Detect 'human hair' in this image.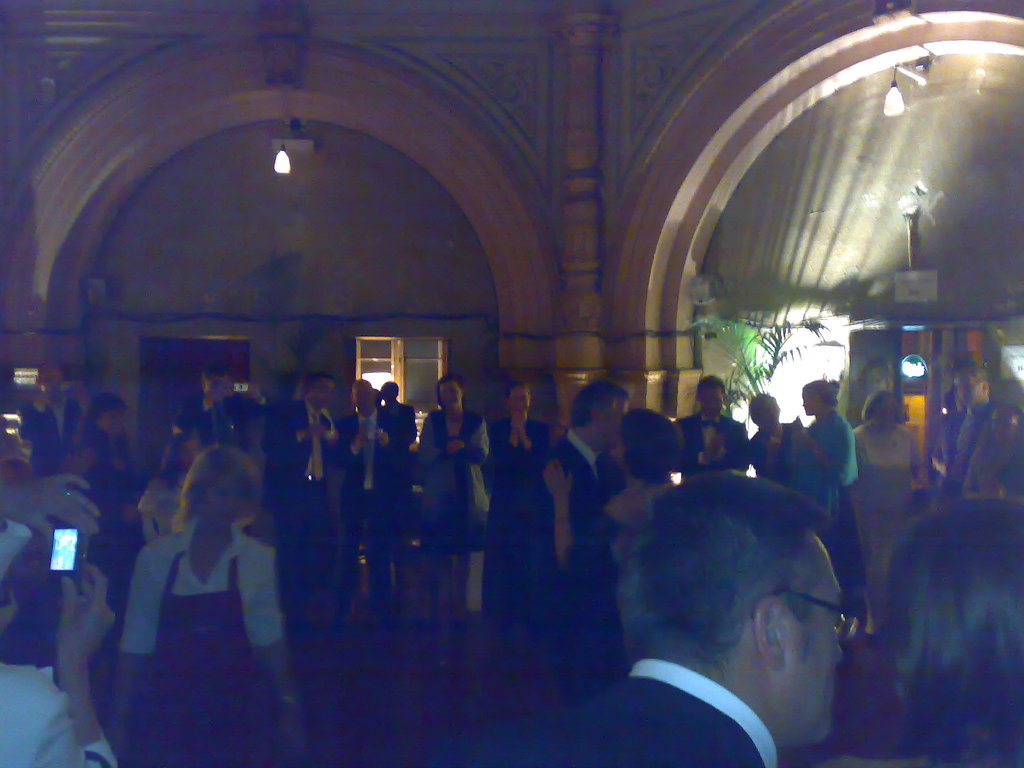
Detection: region(618, 405, 690, 488).
